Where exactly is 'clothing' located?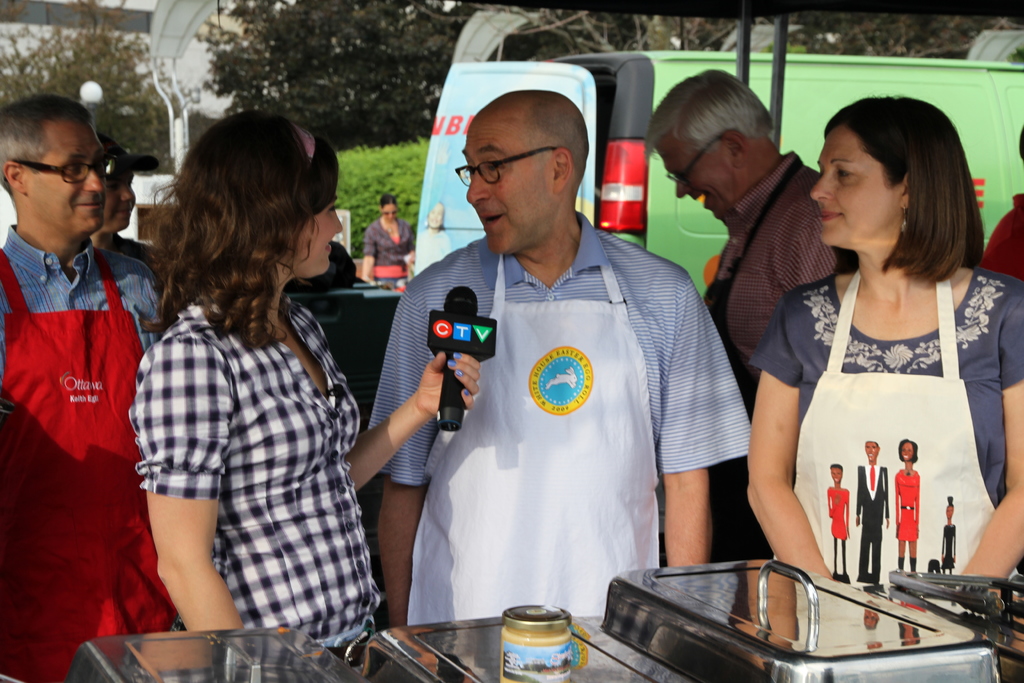
Its bounding box is left=981, top=184, right=1023, bottom=288.
